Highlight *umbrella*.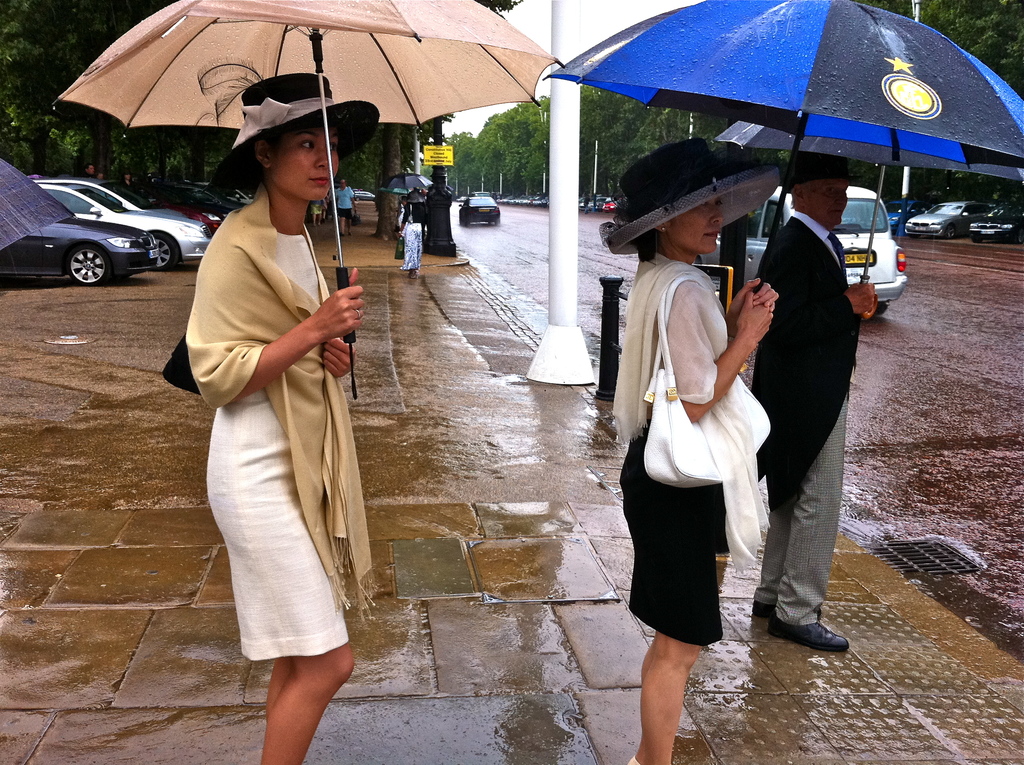
Highlighted region: l=383, t=186, r=414, b=195.
